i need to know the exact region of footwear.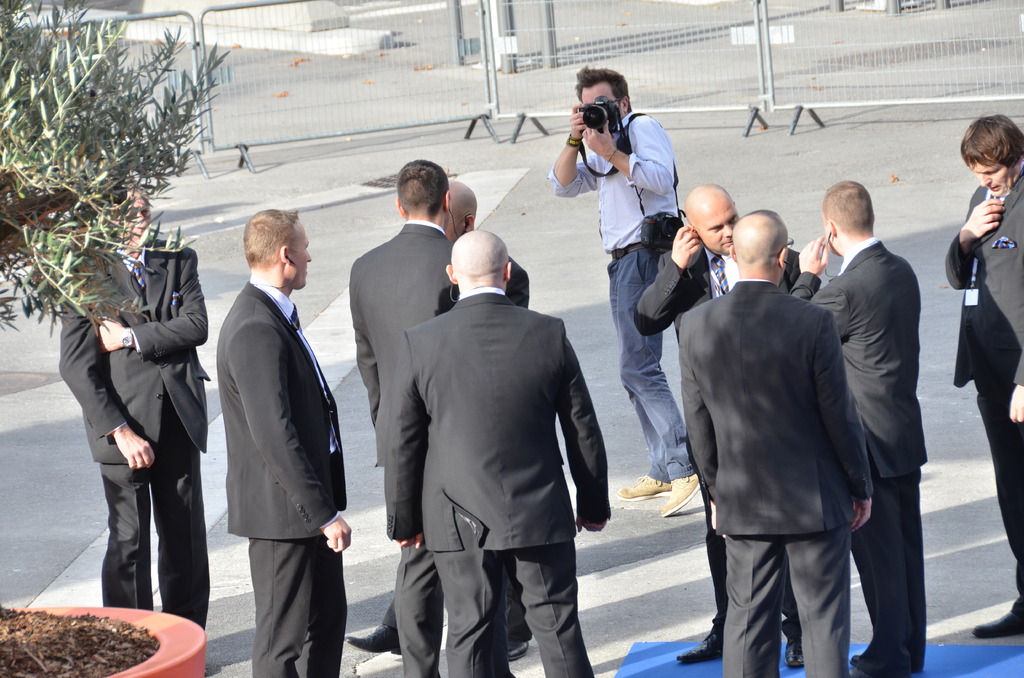
Region: {"left": 672, "top": 636, "right": 717, "bottom": 659}.
